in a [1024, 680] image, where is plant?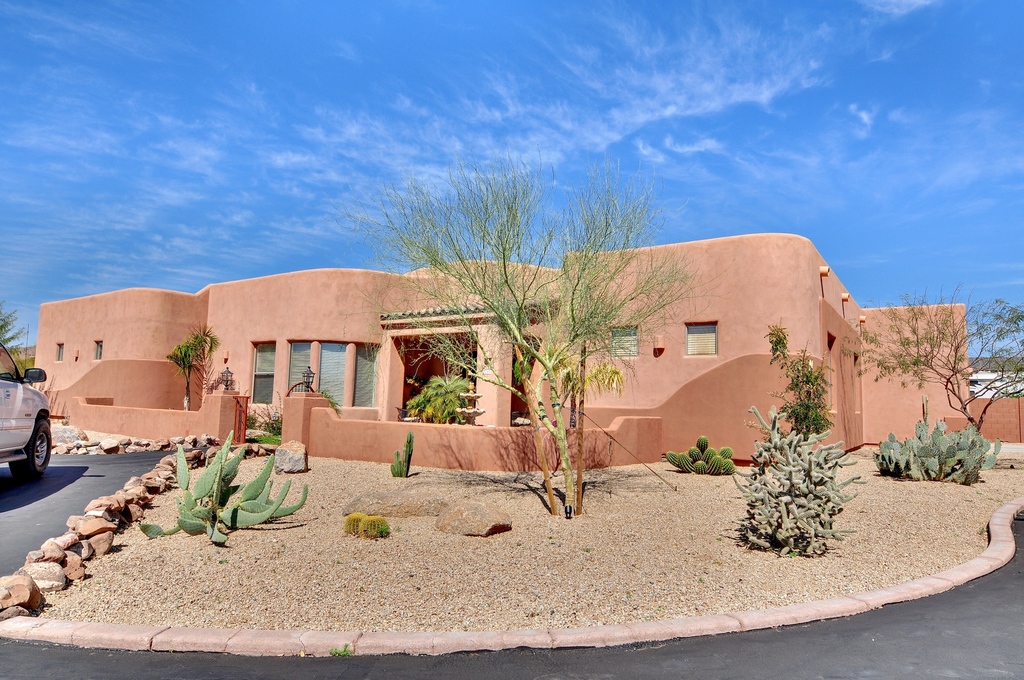
[250, 390, 292, 437].
